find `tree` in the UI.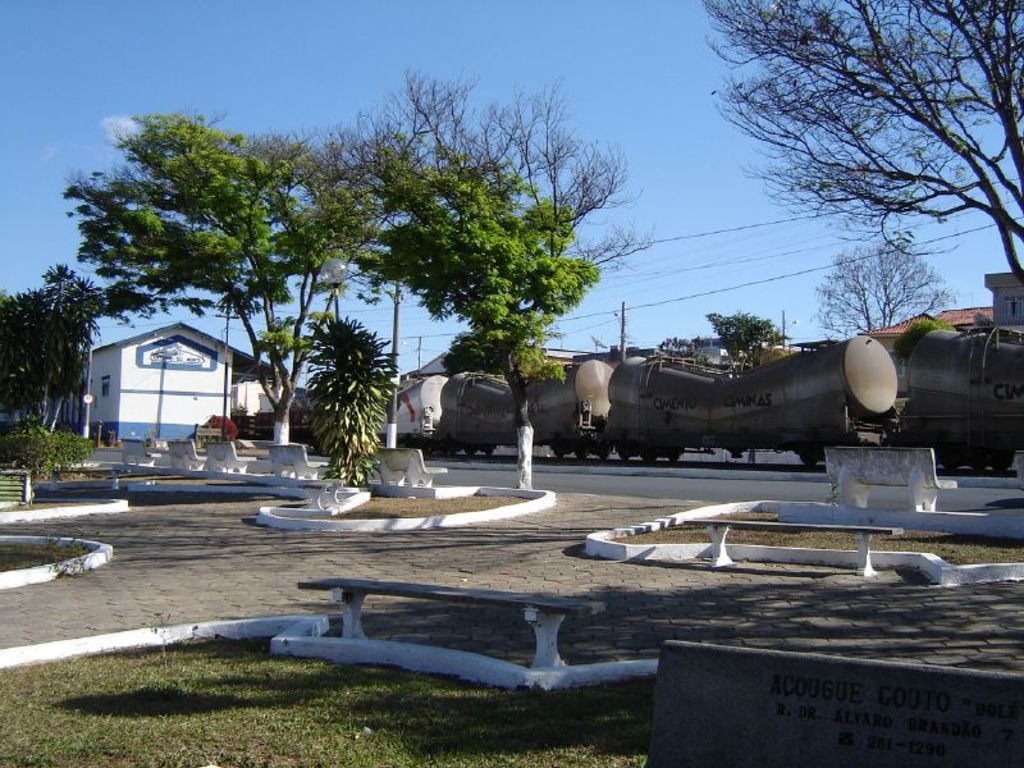
UI element at Rect(65, 119, 396, 438).
